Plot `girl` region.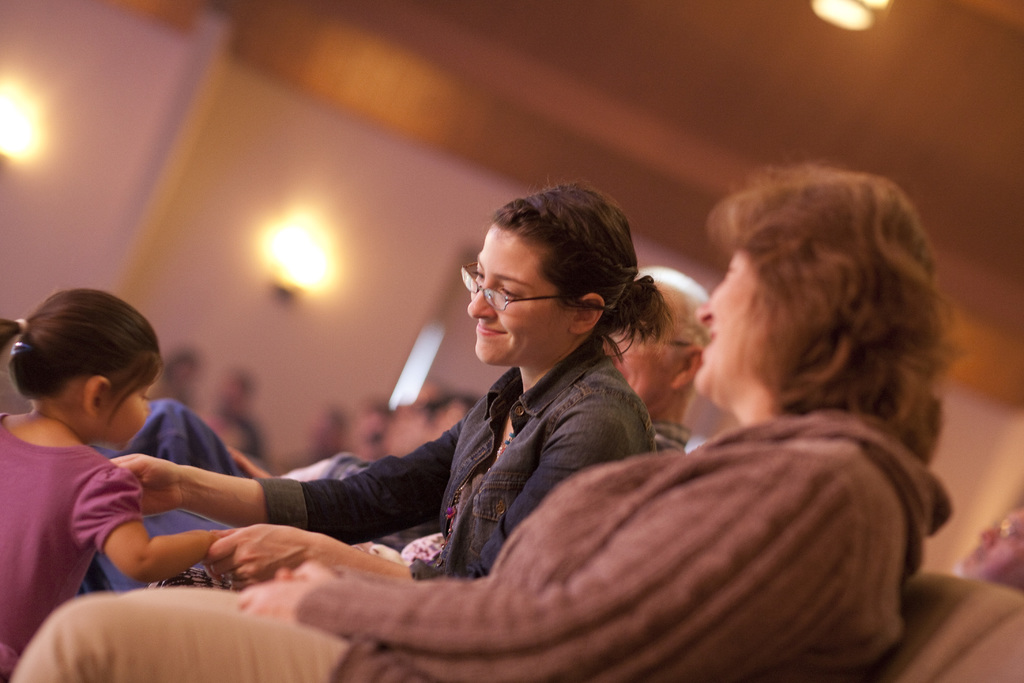
Plotted at box(0, 285, 222, 682).
